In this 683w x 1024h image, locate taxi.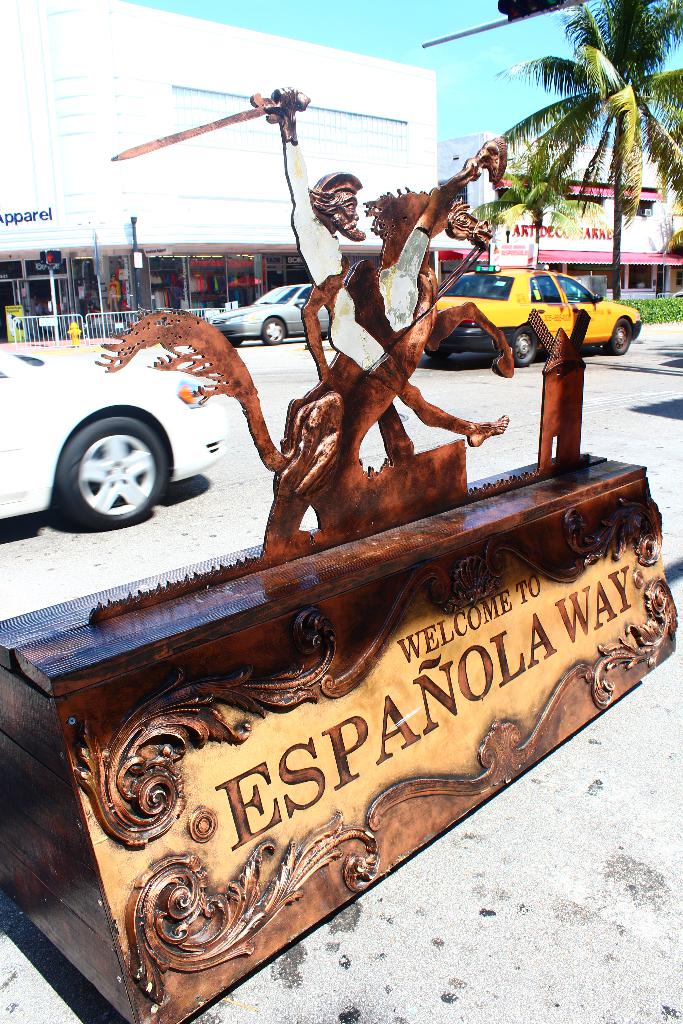
Bounding box: {"left": 412, "top": 243, "right": 652, "bottom": 353}.
